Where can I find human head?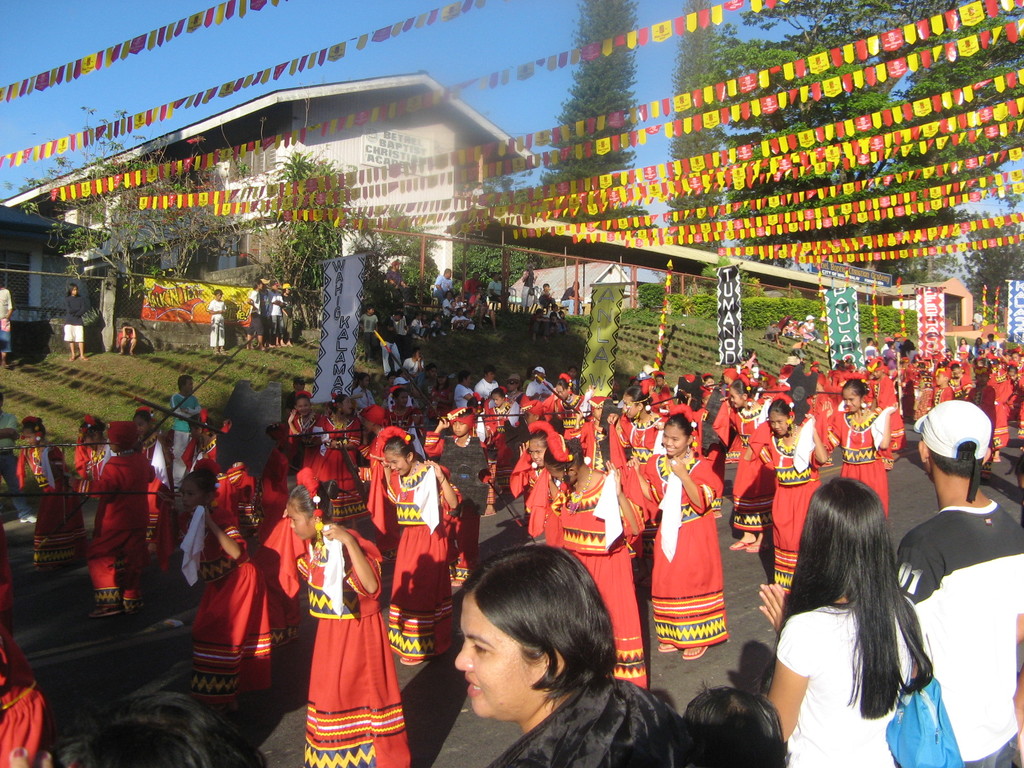
You can find it at l=730, t=375, r=752, b=407.
